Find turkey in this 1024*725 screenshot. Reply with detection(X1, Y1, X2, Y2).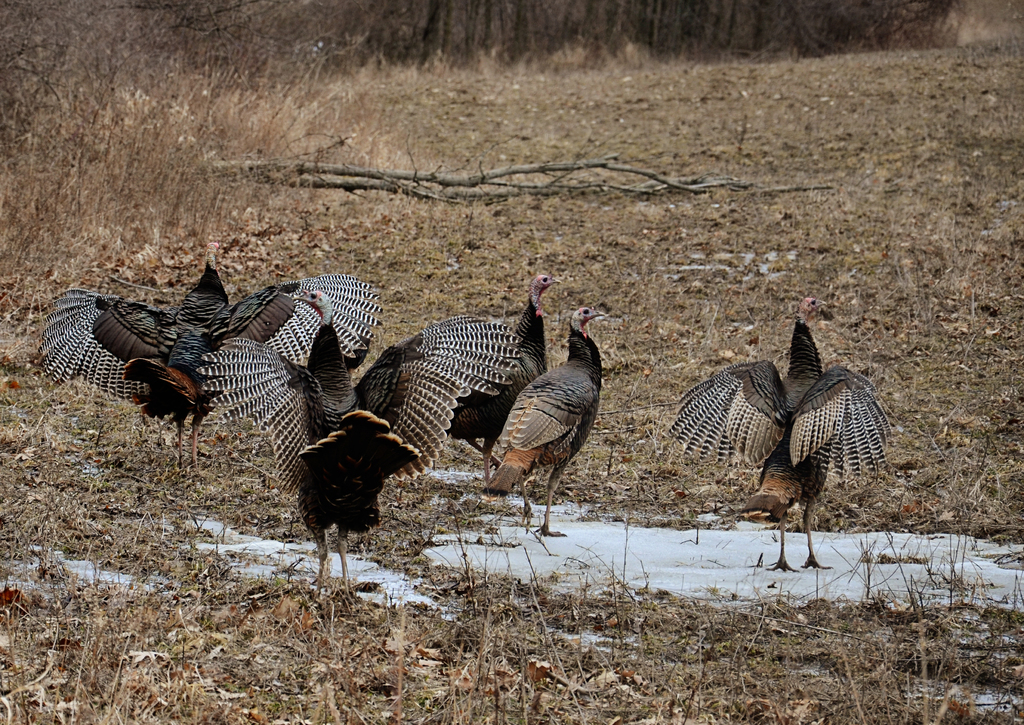
detection(666, 295, 897, 573).
